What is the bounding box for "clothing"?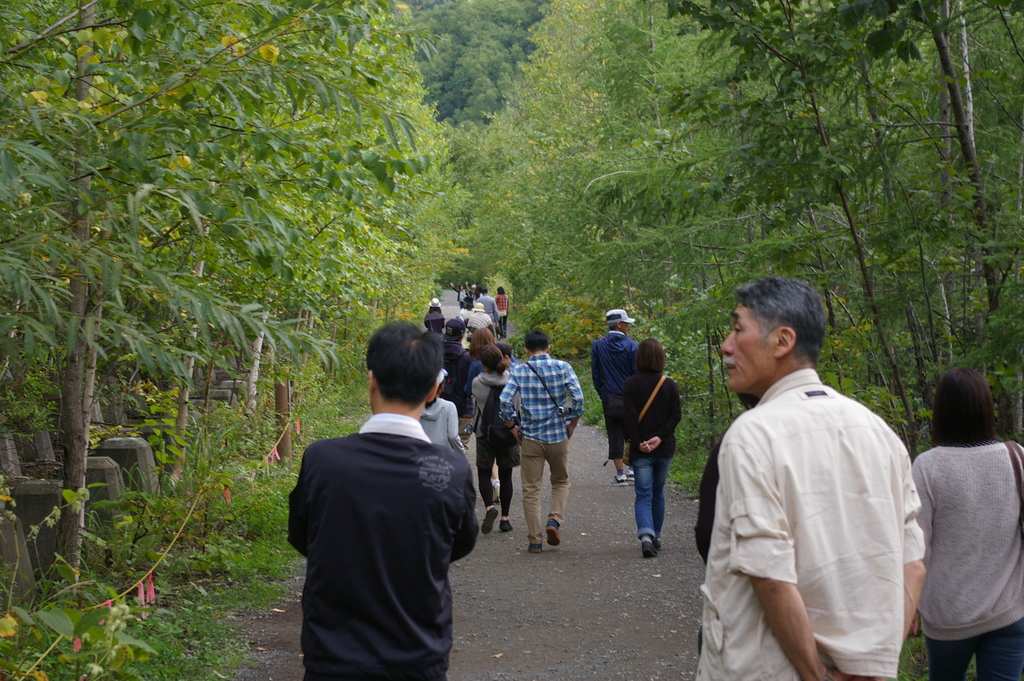
box(468, 308, 495, 336).
